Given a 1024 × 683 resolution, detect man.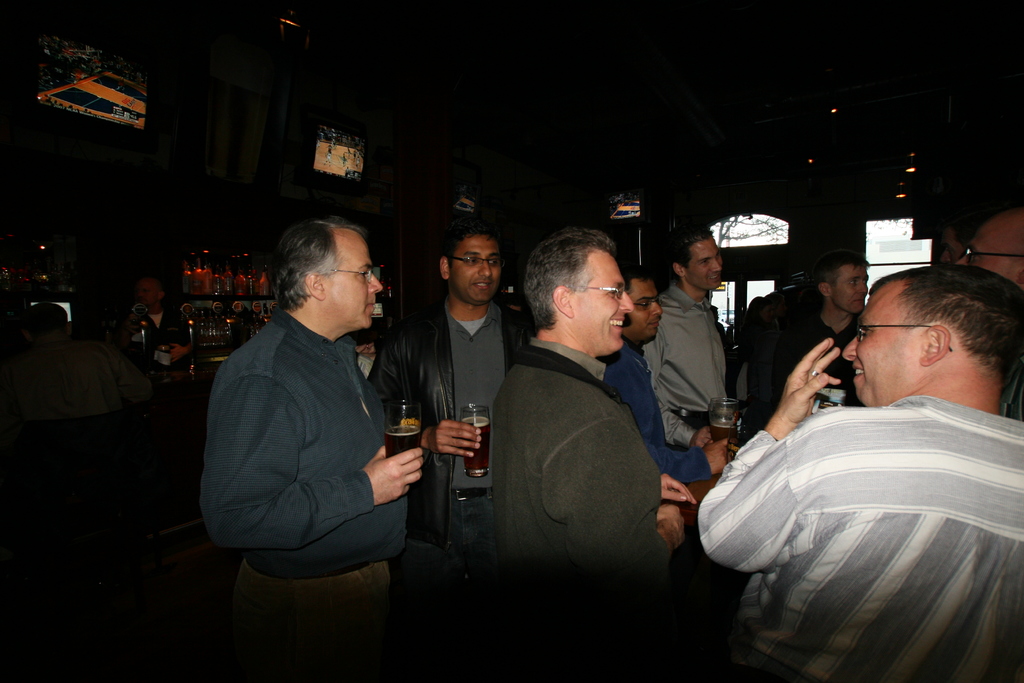
detection(941, 222, 972, 263).
